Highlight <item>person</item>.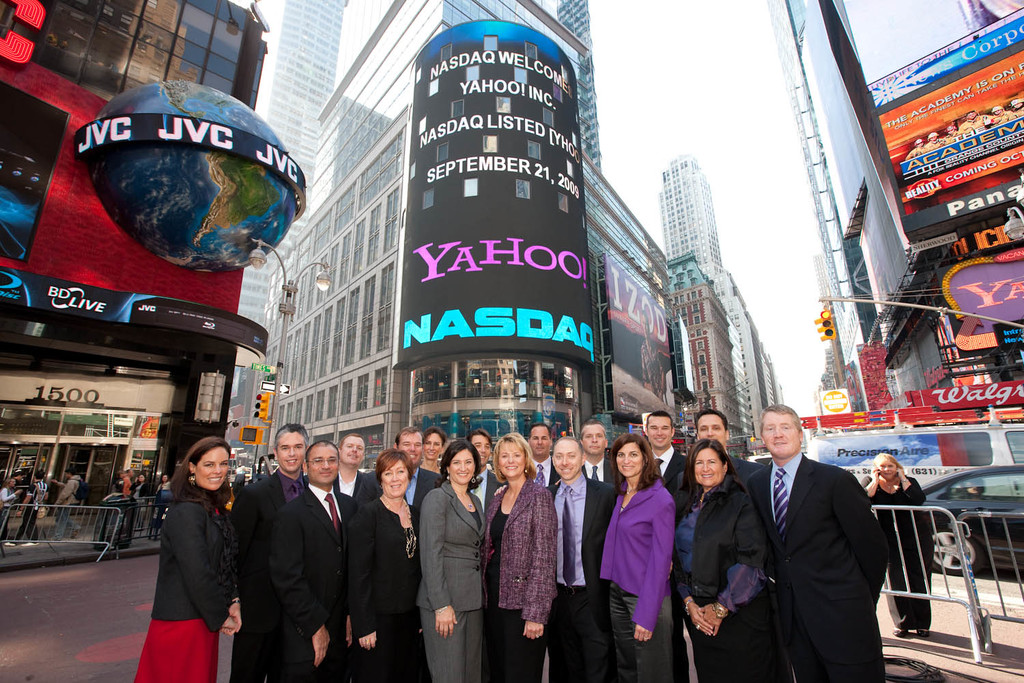
Highlighted region: box(0, 473, 27, 546).
